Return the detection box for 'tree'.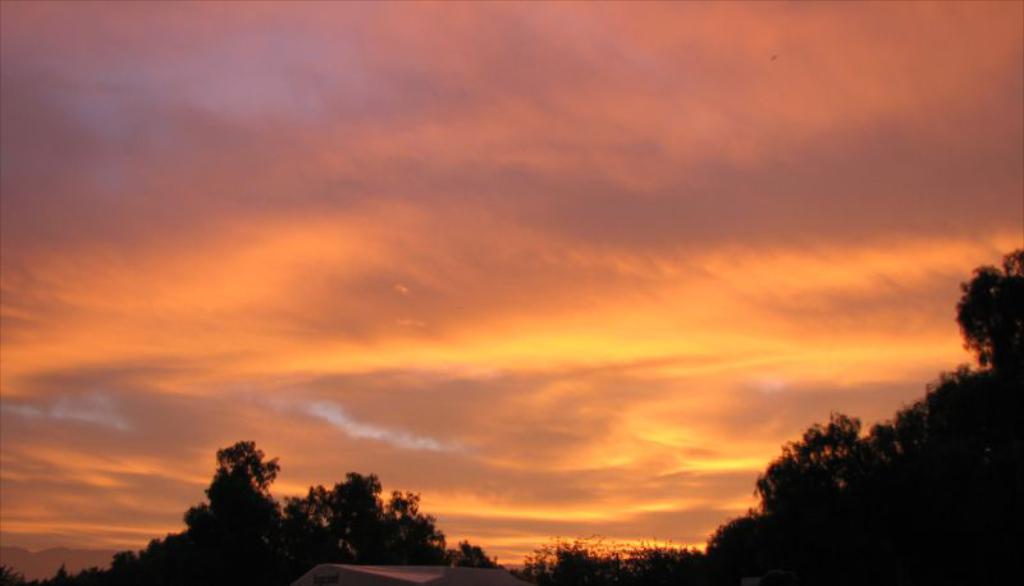
{"x1": 520, "y1": 537, "x2": 611, "y2": 585}.
